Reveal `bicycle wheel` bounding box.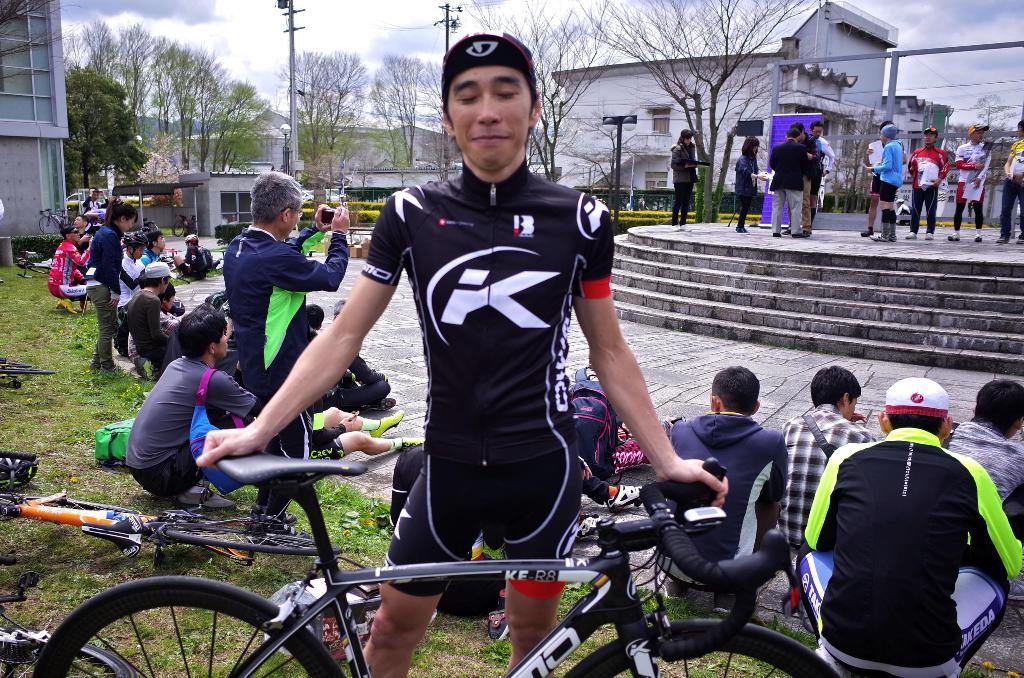
Revealed: bbox(0, 368, 53, 382).
